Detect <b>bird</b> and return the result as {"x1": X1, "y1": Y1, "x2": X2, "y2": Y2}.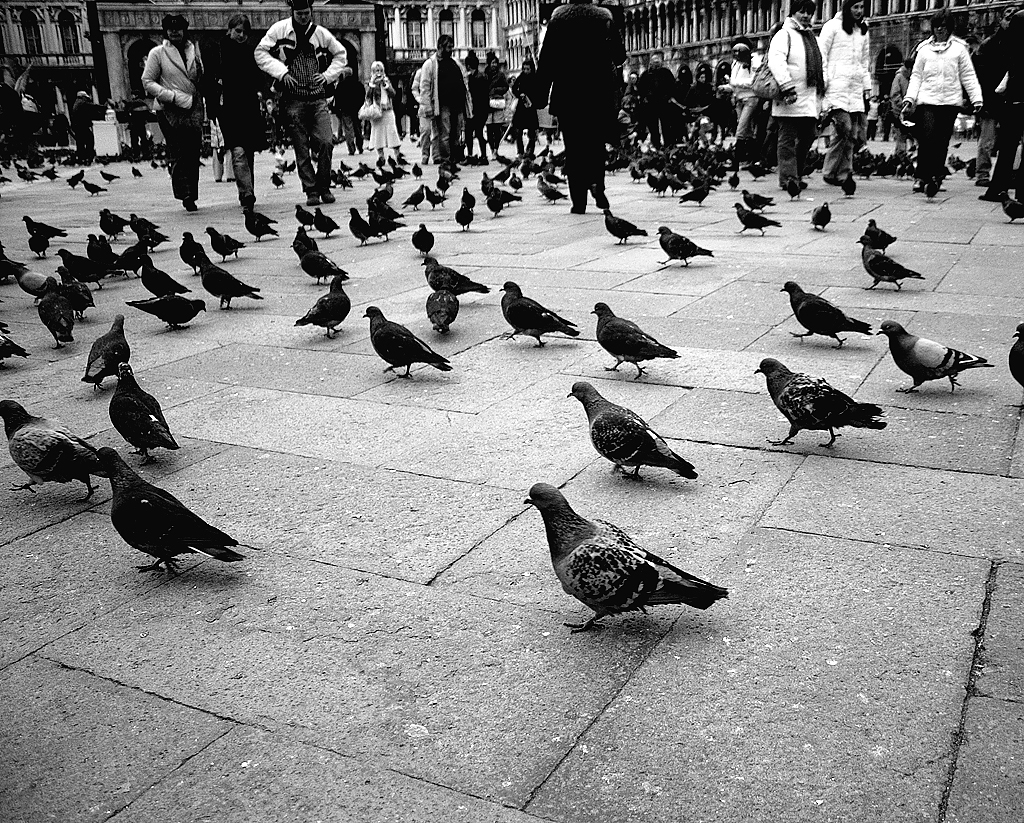
{"x1": 734, "y1": 203, "x2": 782, "y2": 237}.
